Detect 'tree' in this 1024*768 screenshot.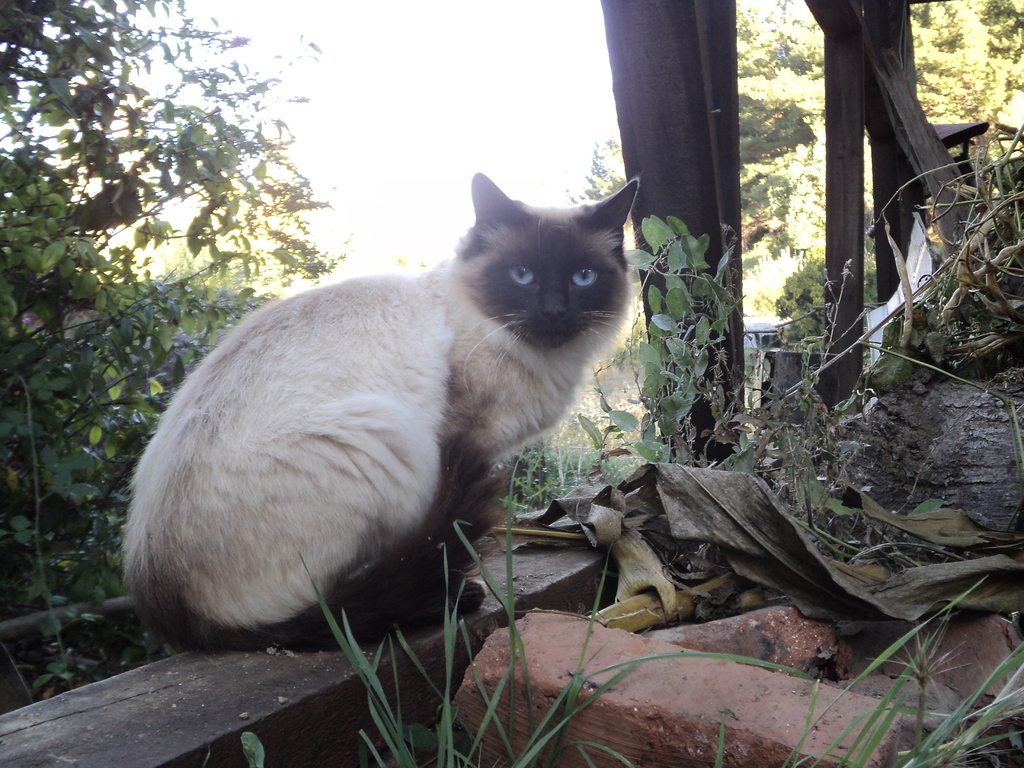
Detection: (596,0,740,463).
